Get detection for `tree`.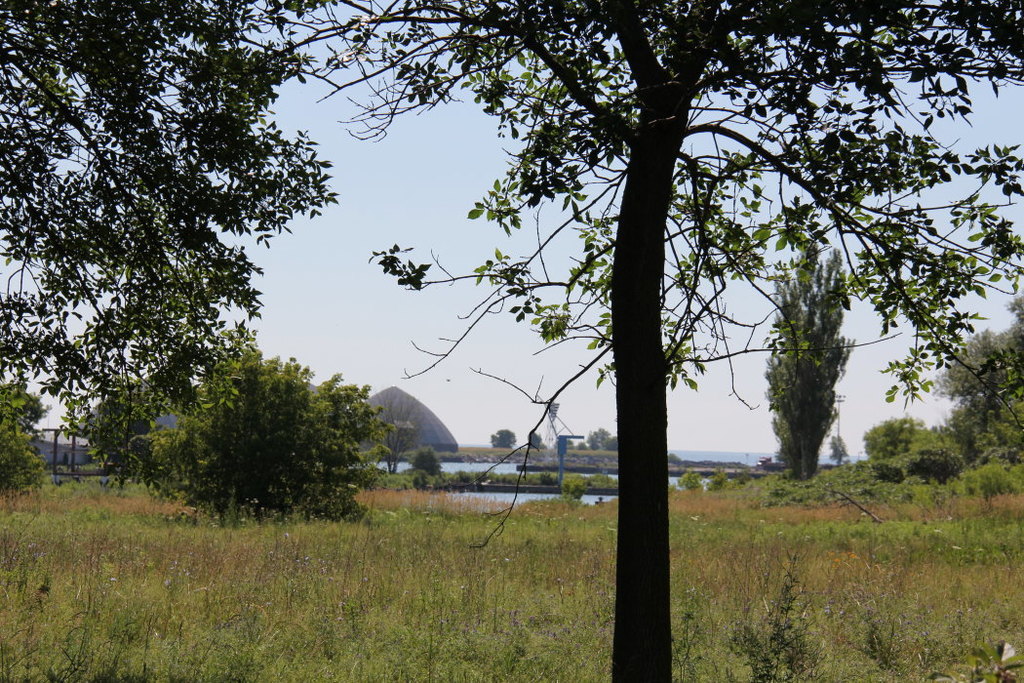
Detection: 0:375:57:491.
